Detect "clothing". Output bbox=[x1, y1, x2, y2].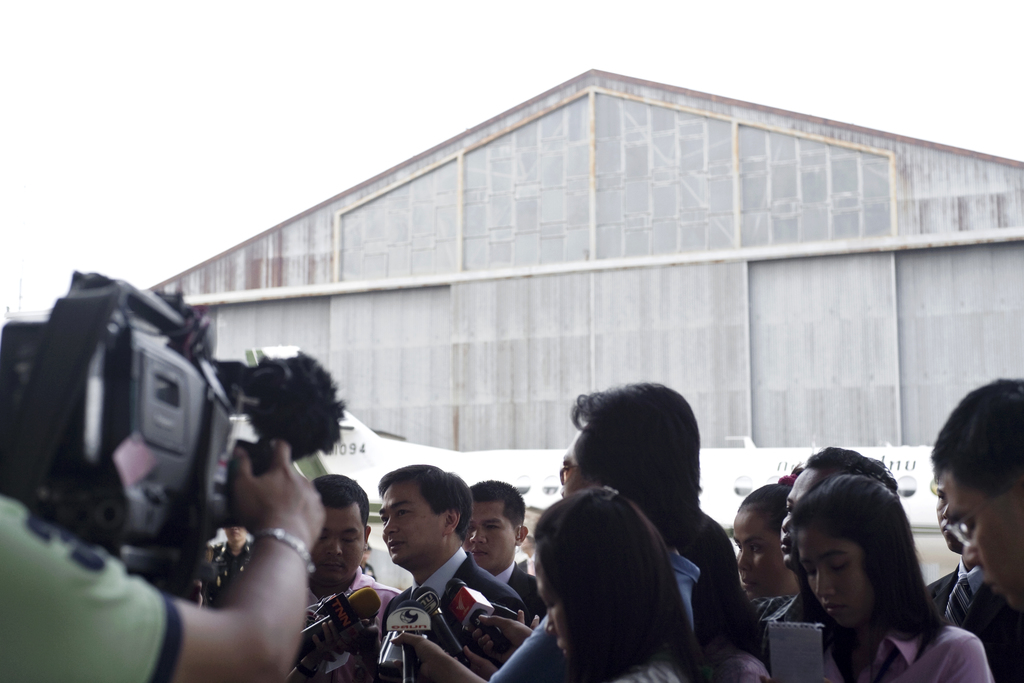
bbox=[455, 540, 540, 636].
